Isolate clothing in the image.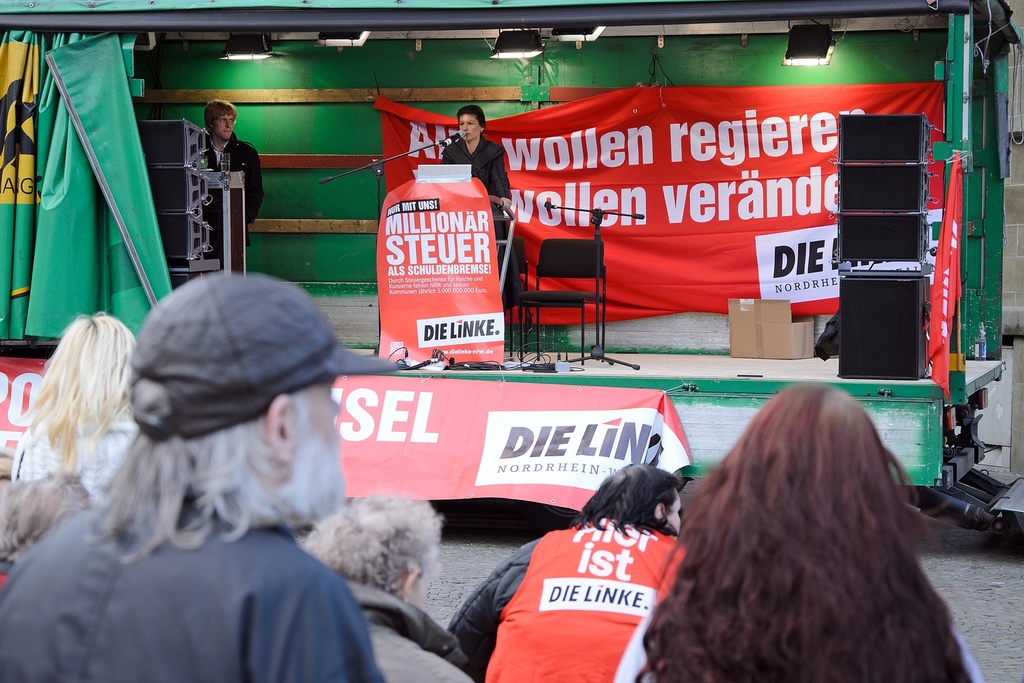
Isolated region: bbox=[0, 489, 383, 682].
